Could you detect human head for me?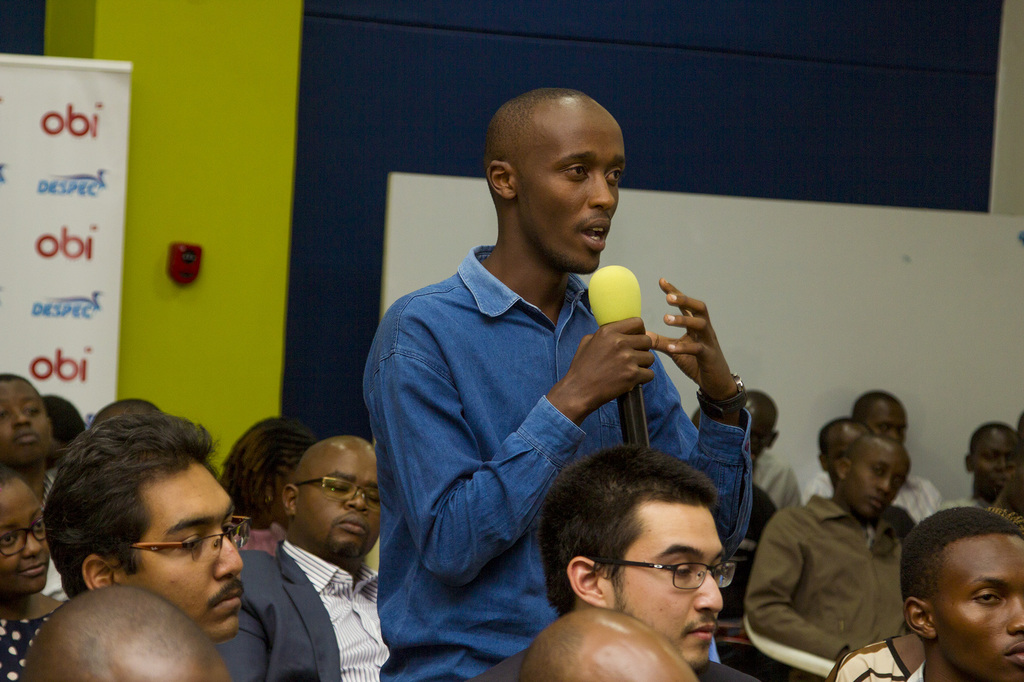
Detection result: <box>280,432,383,561</box>.
